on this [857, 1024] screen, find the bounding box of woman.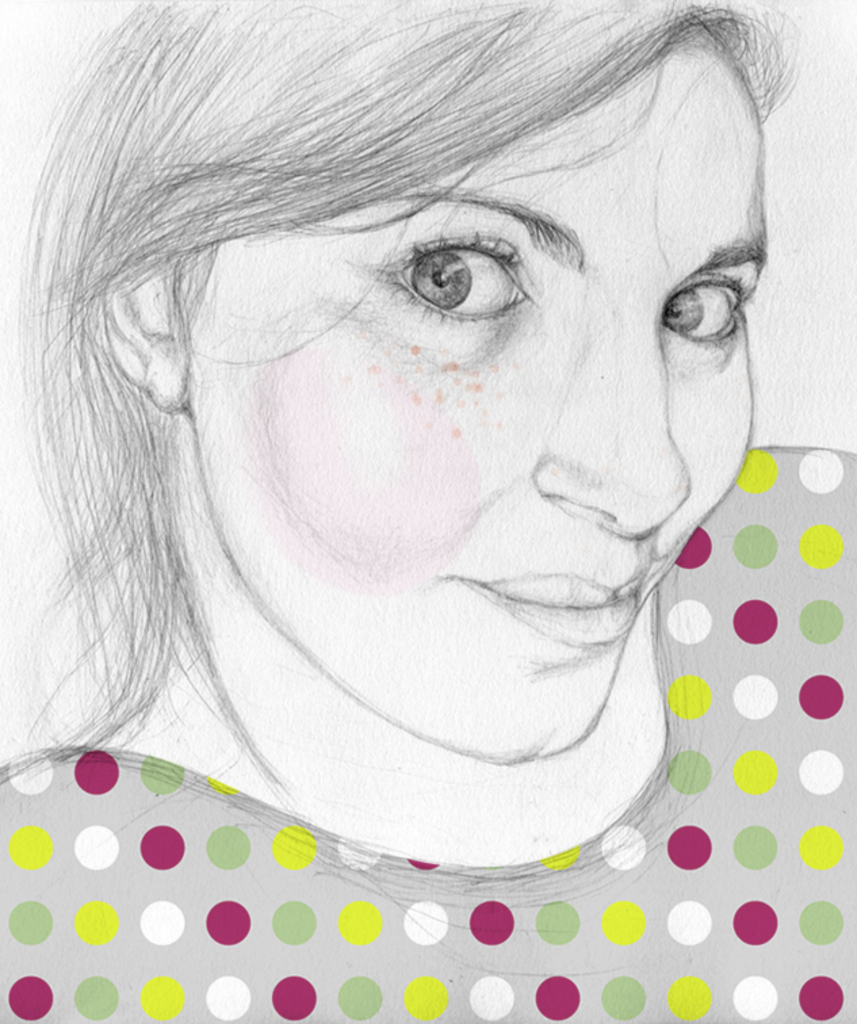
Bounding box: 0:0:845:954.
